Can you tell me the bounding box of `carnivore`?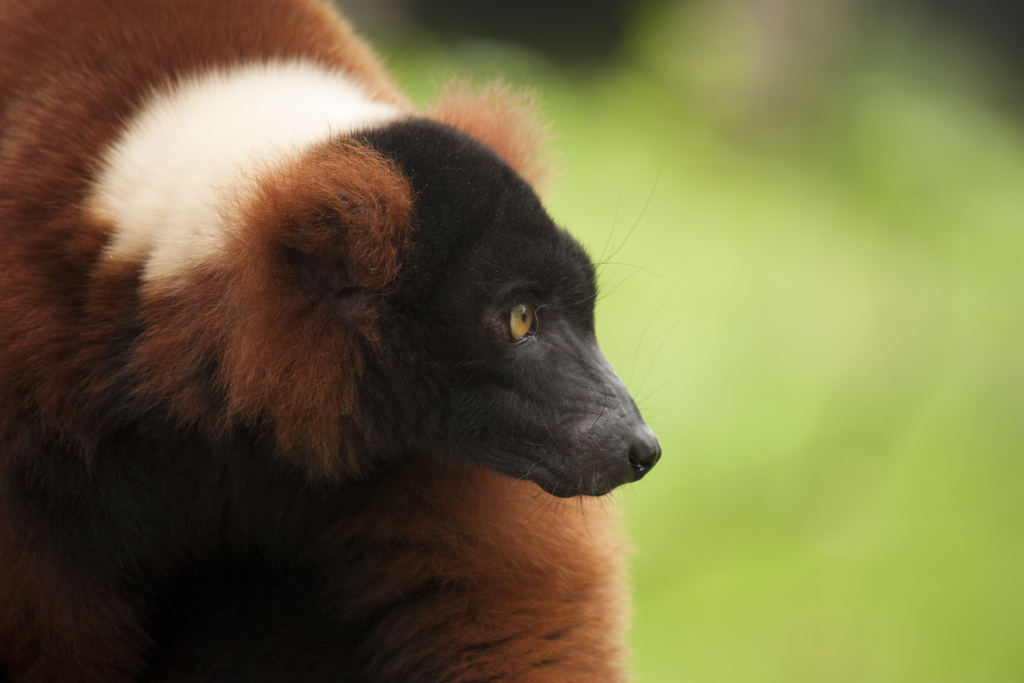
(3, 19, 685, 682).
